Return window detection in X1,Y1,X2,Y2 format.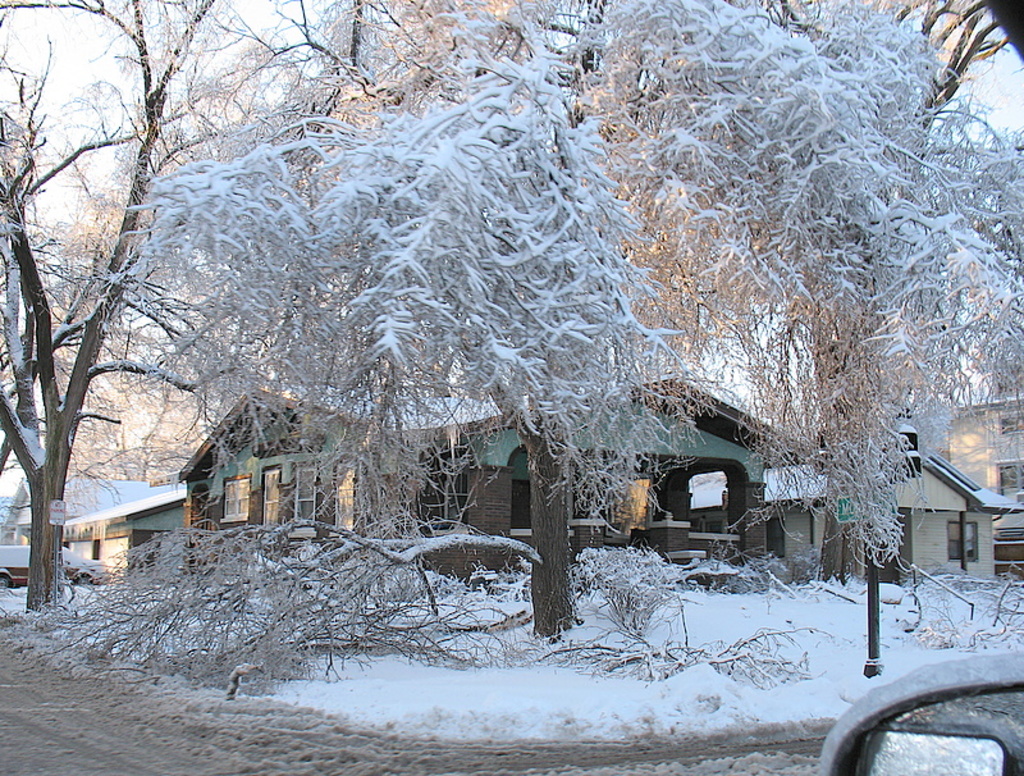
768,517,785,554.
